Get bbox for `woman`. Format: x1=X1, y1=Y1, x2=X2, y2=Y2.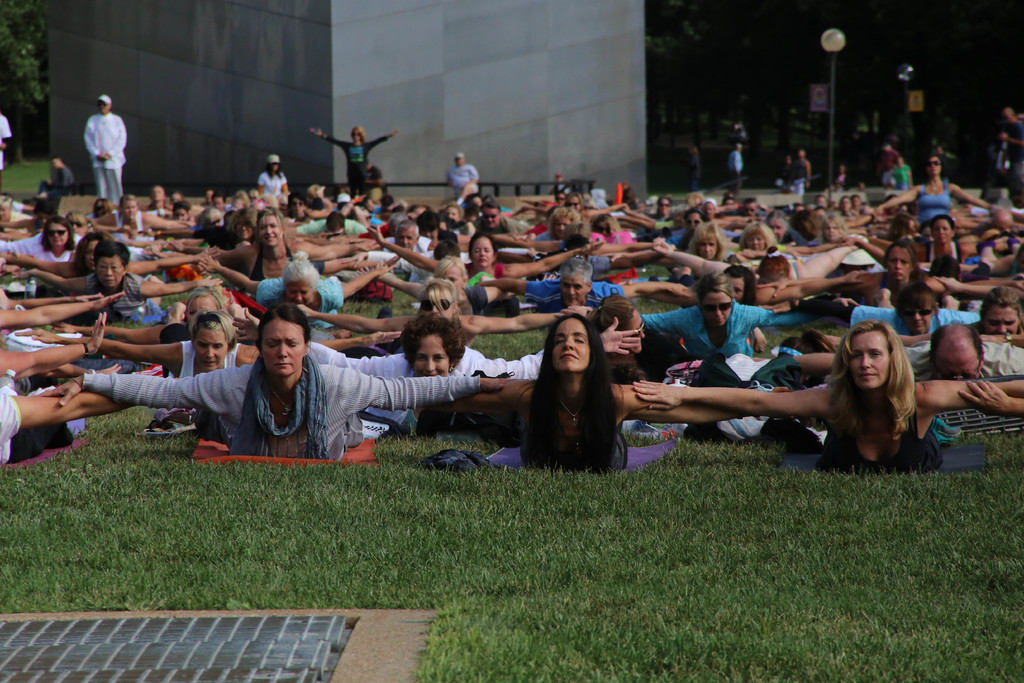
x1=257, y1=151, x2=298, y2=215.
